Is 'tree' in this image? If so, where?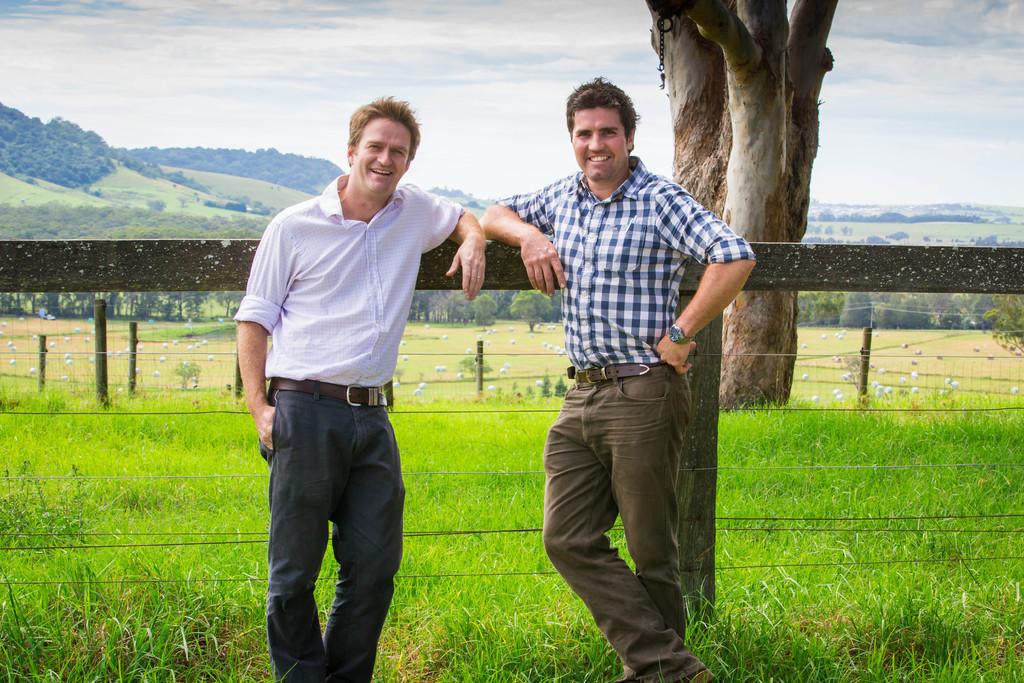
Yes, at BBox(119, 144, 349, 194).
